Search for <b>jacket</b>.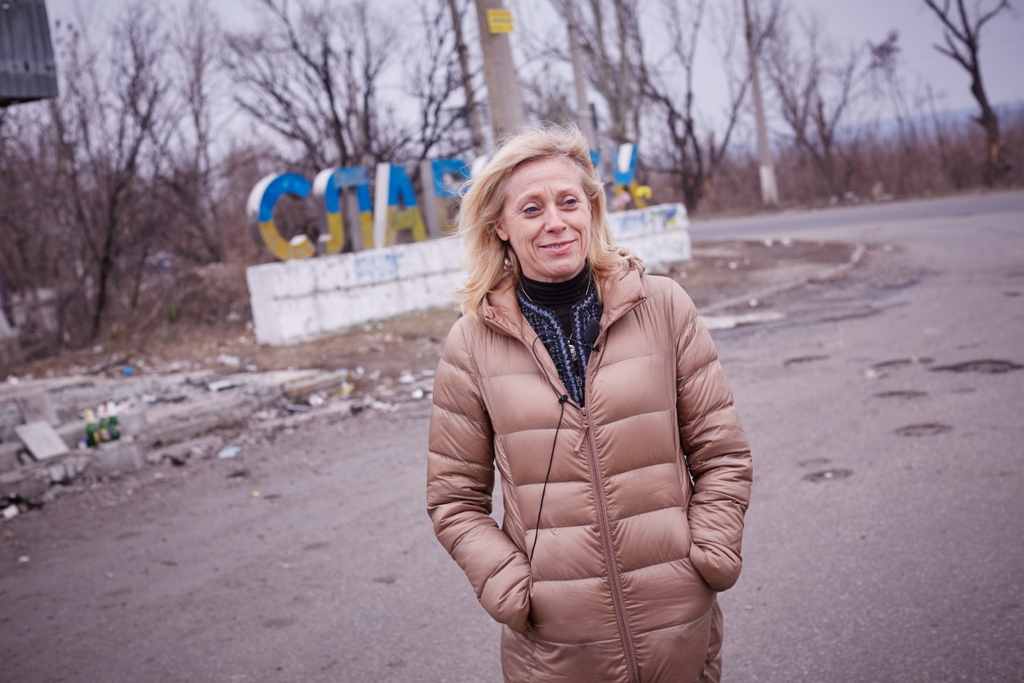
Found at [left=426, top=242, right=756, bottom=682].
